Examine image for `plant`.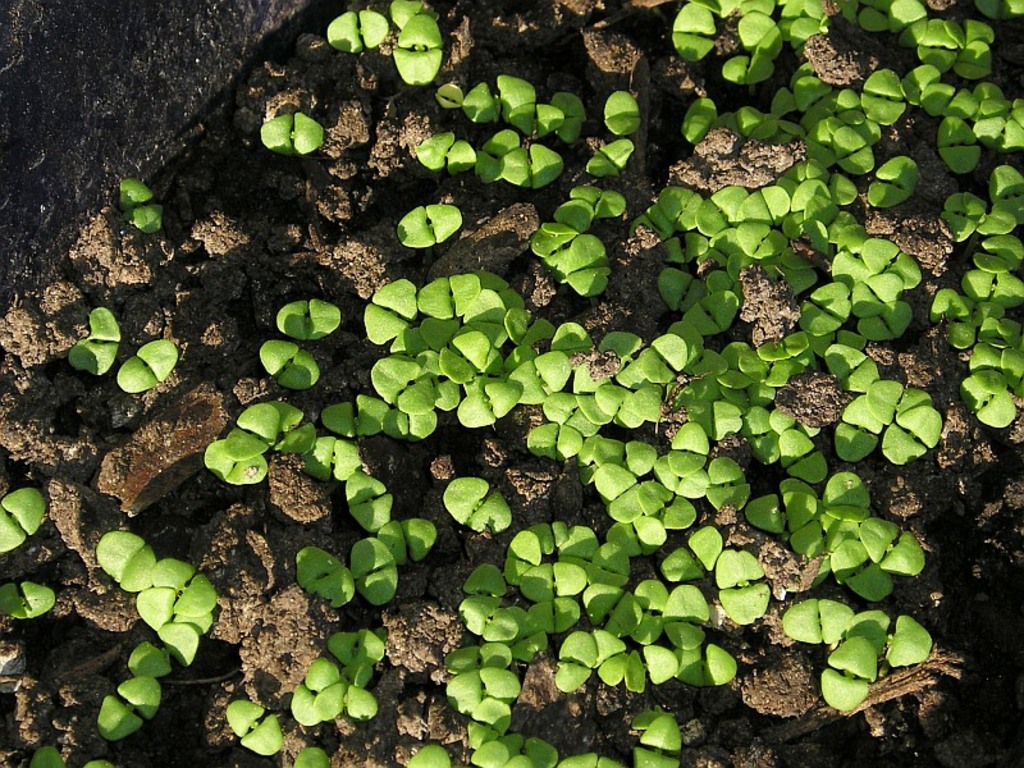
Examination result: (left=668, top=0, right=716, bottom=63).
